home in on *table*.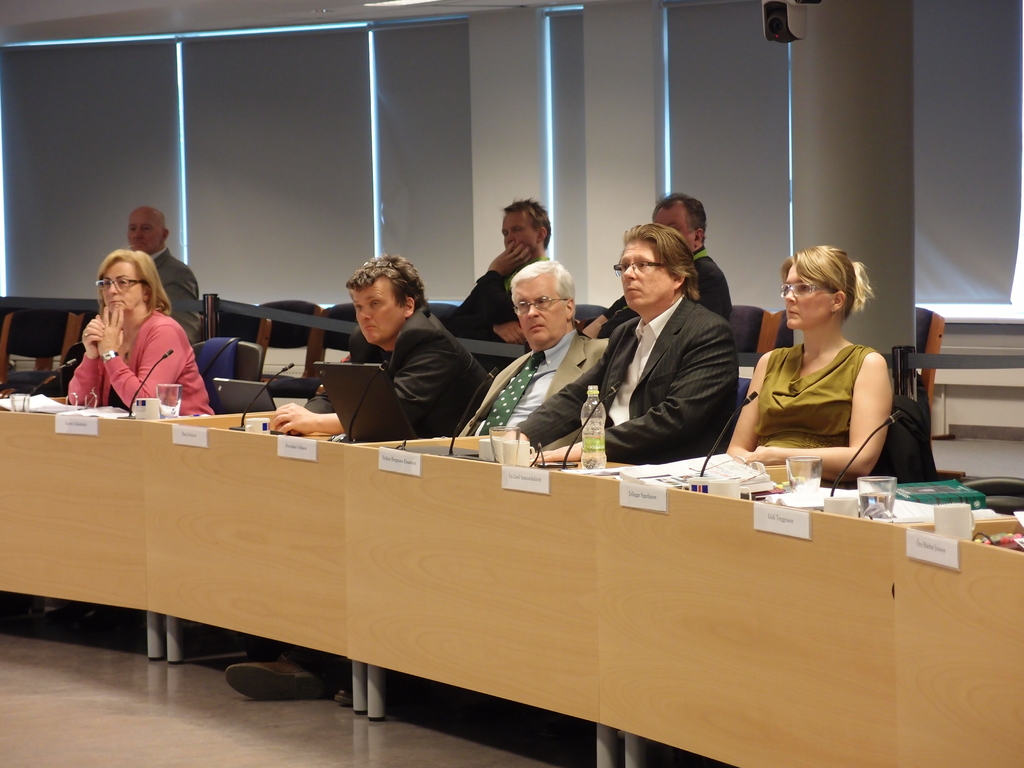
Homed in at [0, 403, 1019, 767].
